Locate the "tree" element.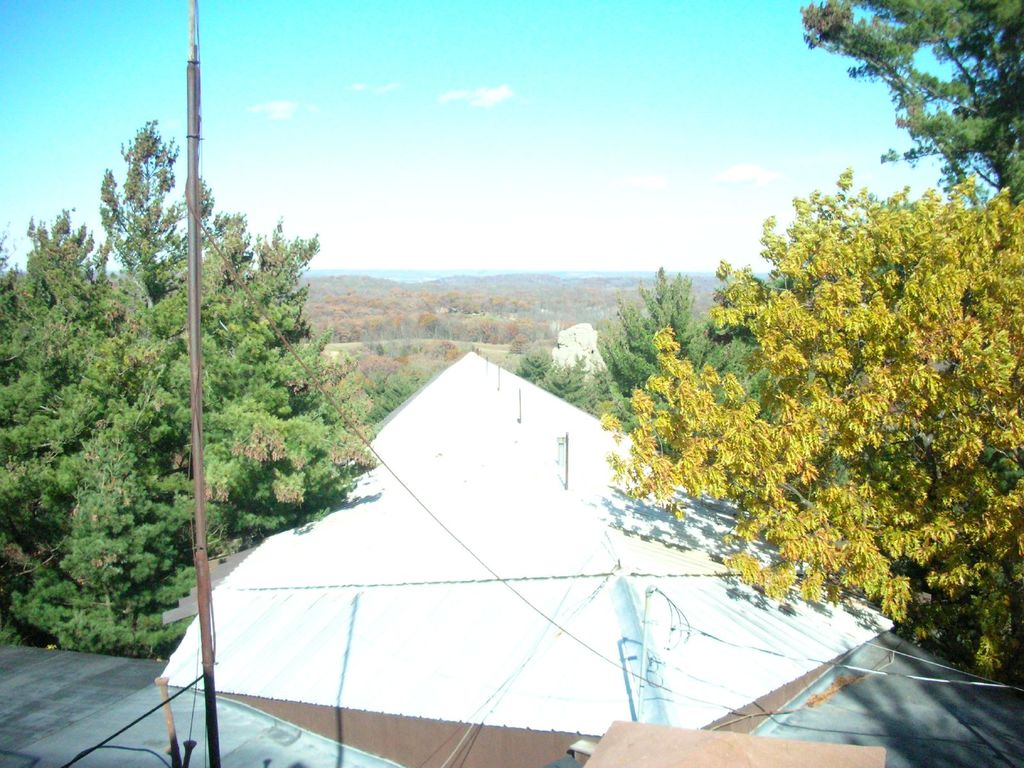
Element bbox: <region>495, 350, 613, 422</region>.
